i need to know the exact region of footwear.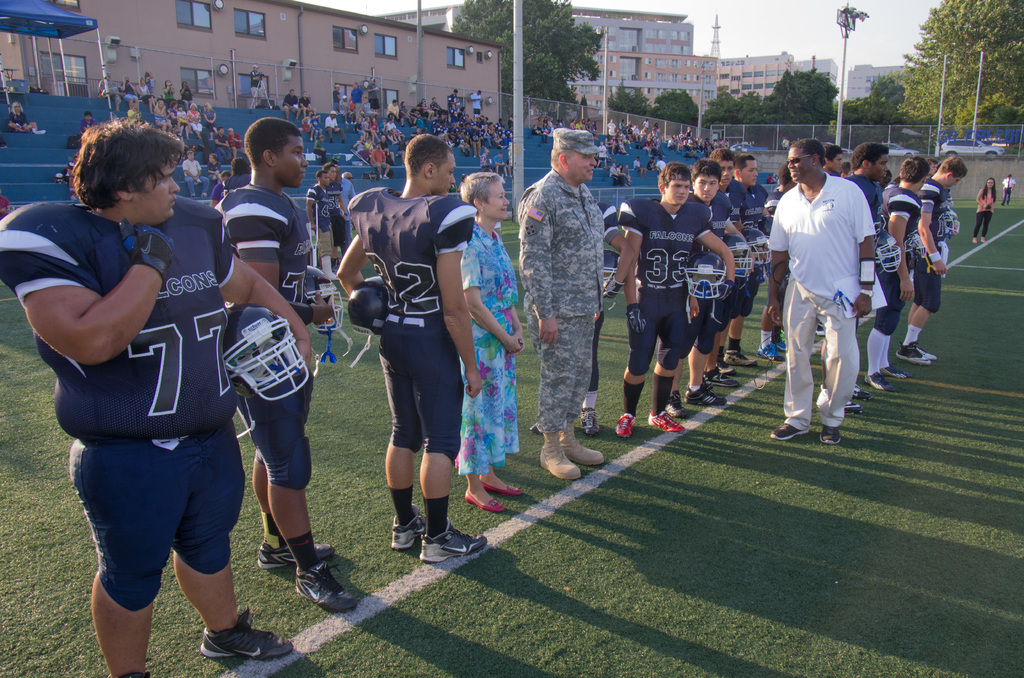
Region: <region>580, 407, 596, 437</region>.
